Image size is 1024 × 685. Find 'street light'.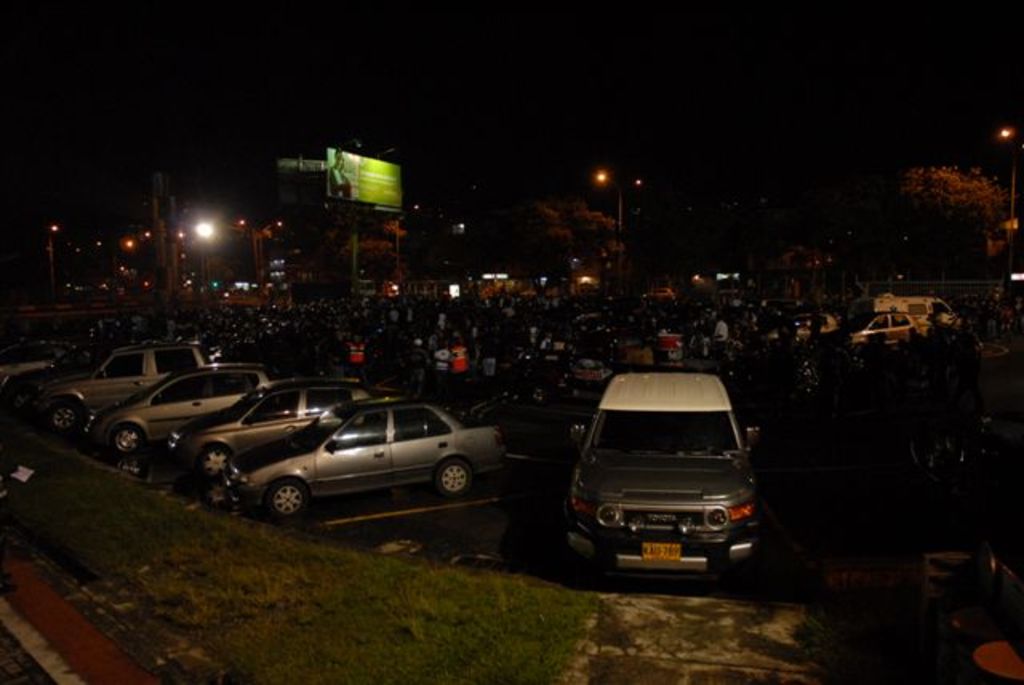
[x1=590, y1=171, x2=646, y2=243].
